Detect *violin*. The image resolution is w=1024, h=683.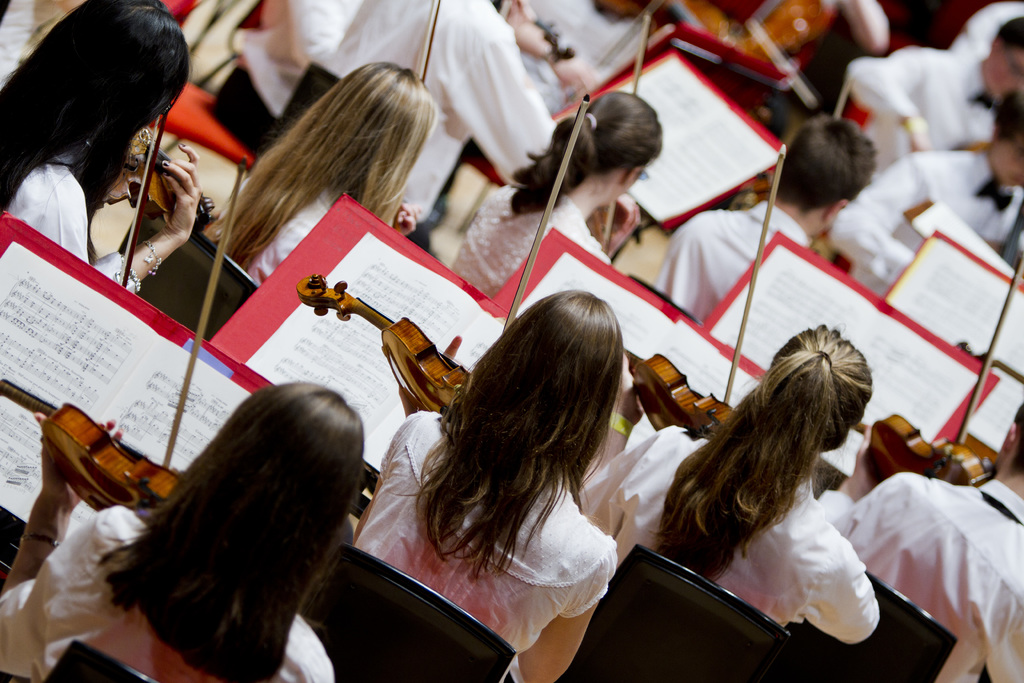
bbox=[872, 236, 1023, 490].
